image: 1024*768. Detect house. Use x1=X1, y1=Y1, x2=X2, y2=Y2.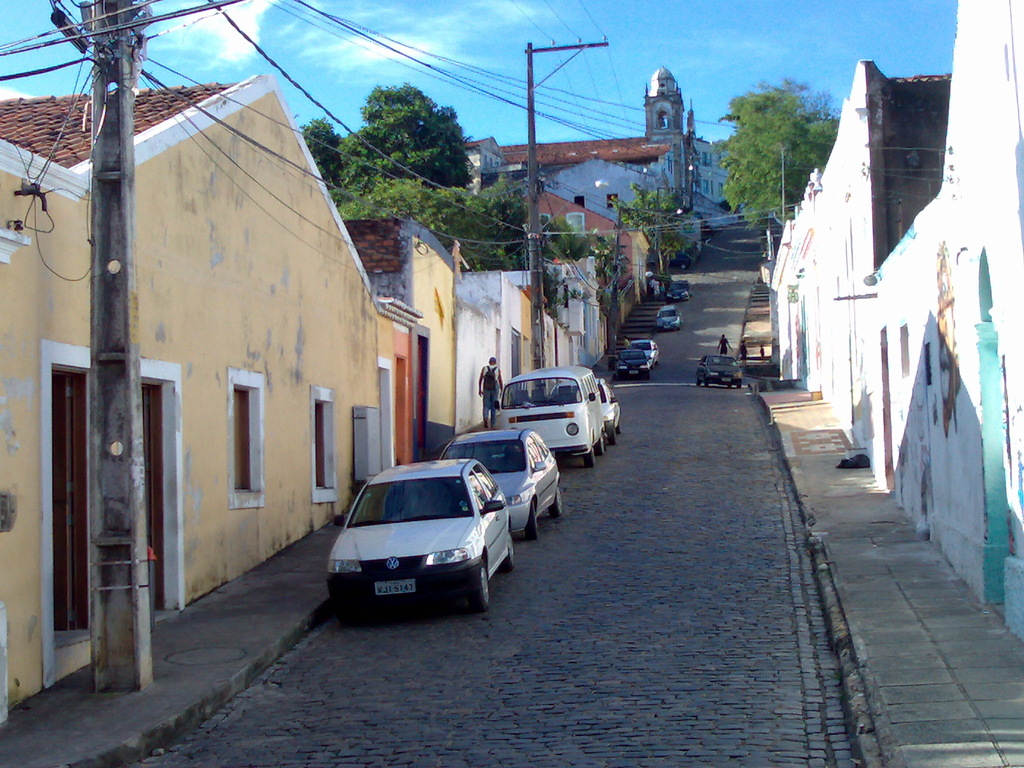
x1=952, y1=15, x2=1023, y2=580.
